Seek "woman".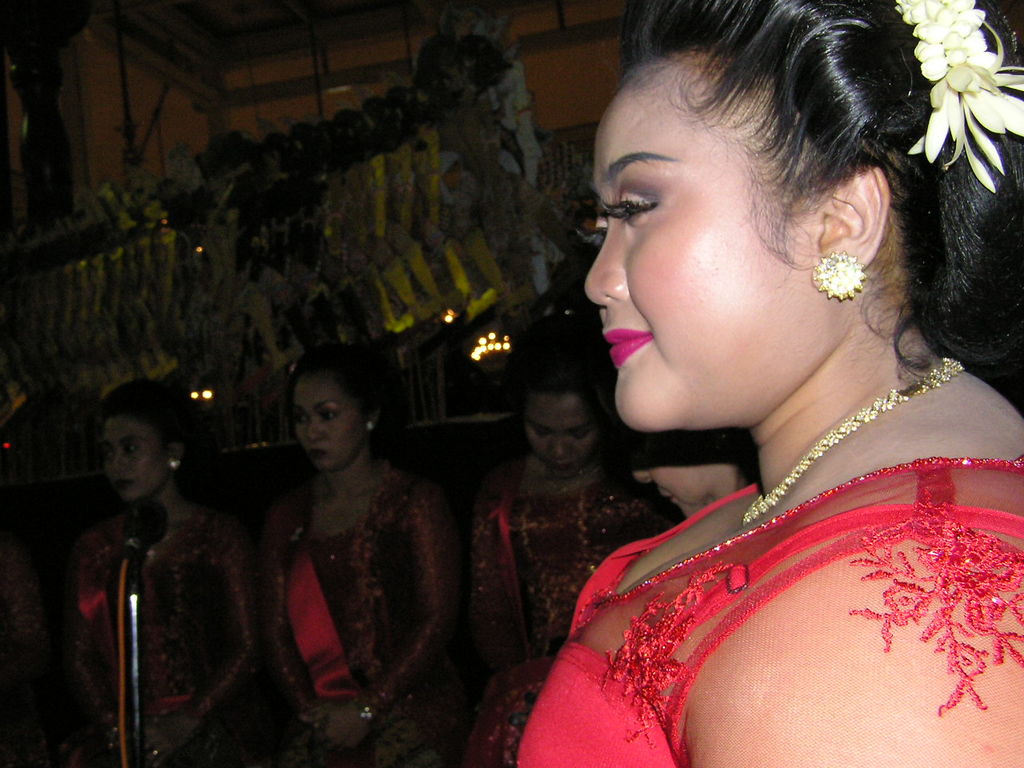
x1=626, y1=424, x2=762, y2=520.
